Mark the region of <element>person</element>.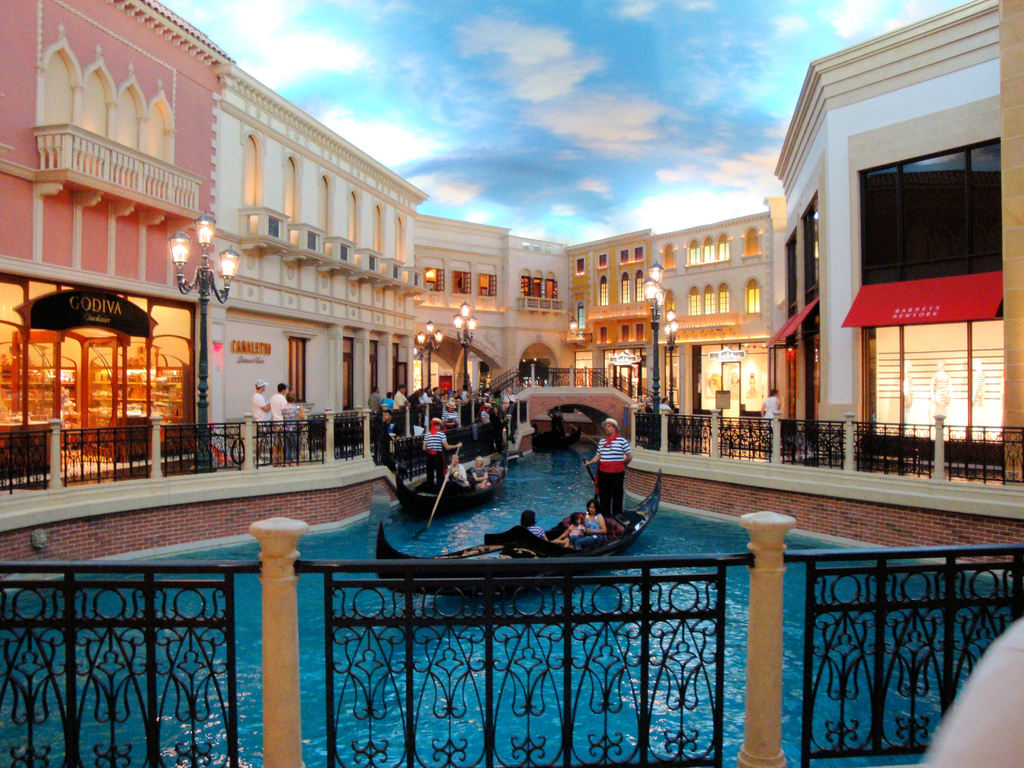
Region: detection(902, 358, 913, 424).
